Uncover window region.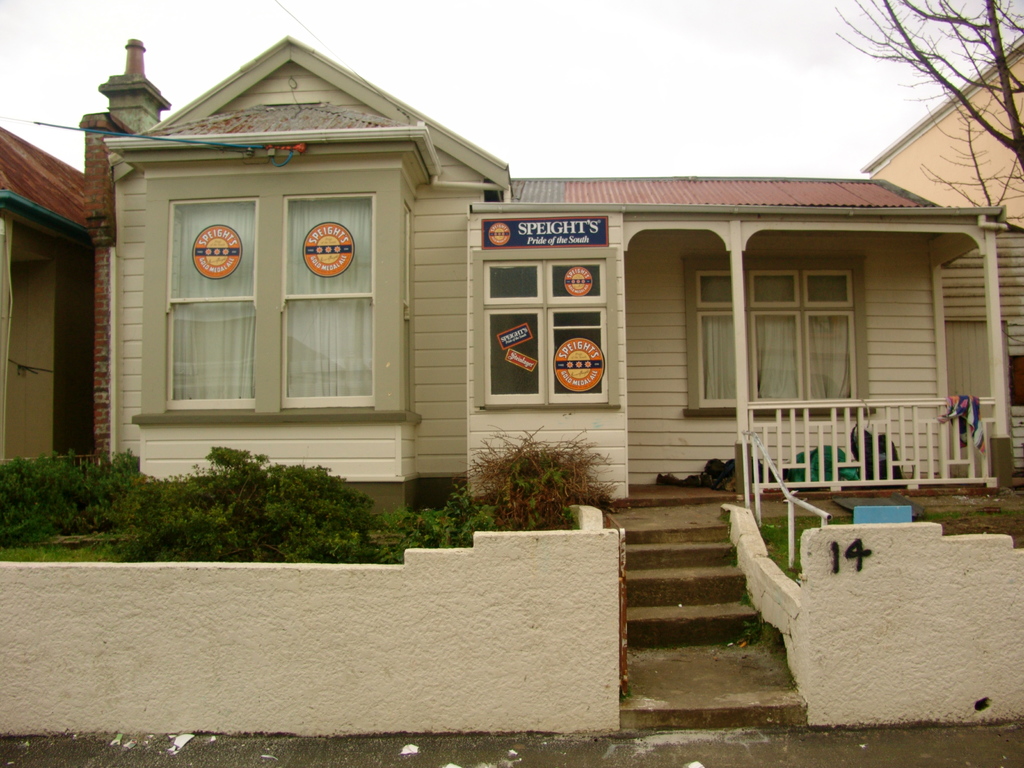
Uncovered: BBox(476, 252, 609, 404).
